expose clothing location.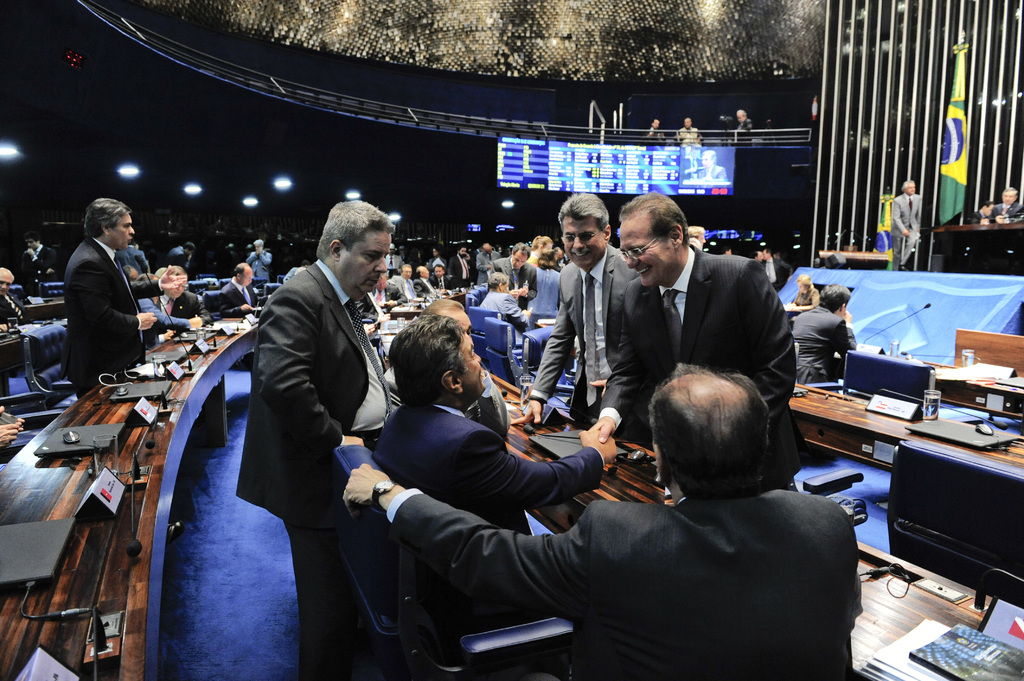
Exposed at [416,275,435,296].
